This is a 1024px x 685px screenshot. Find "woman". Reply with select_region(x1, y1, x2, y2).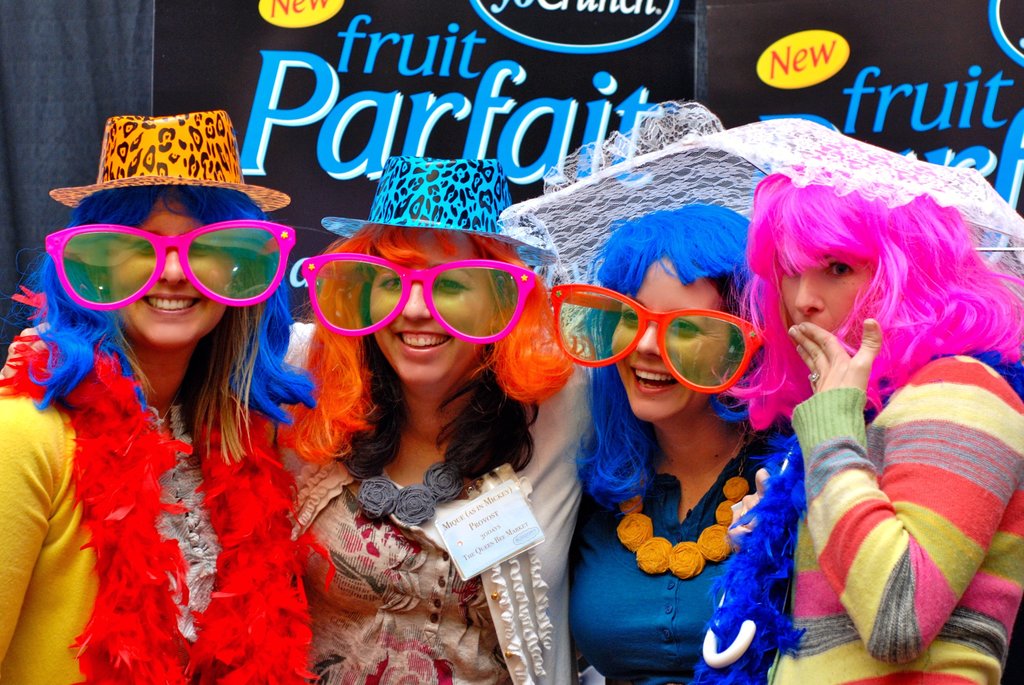
select_region(567, 204, 810, 684).
